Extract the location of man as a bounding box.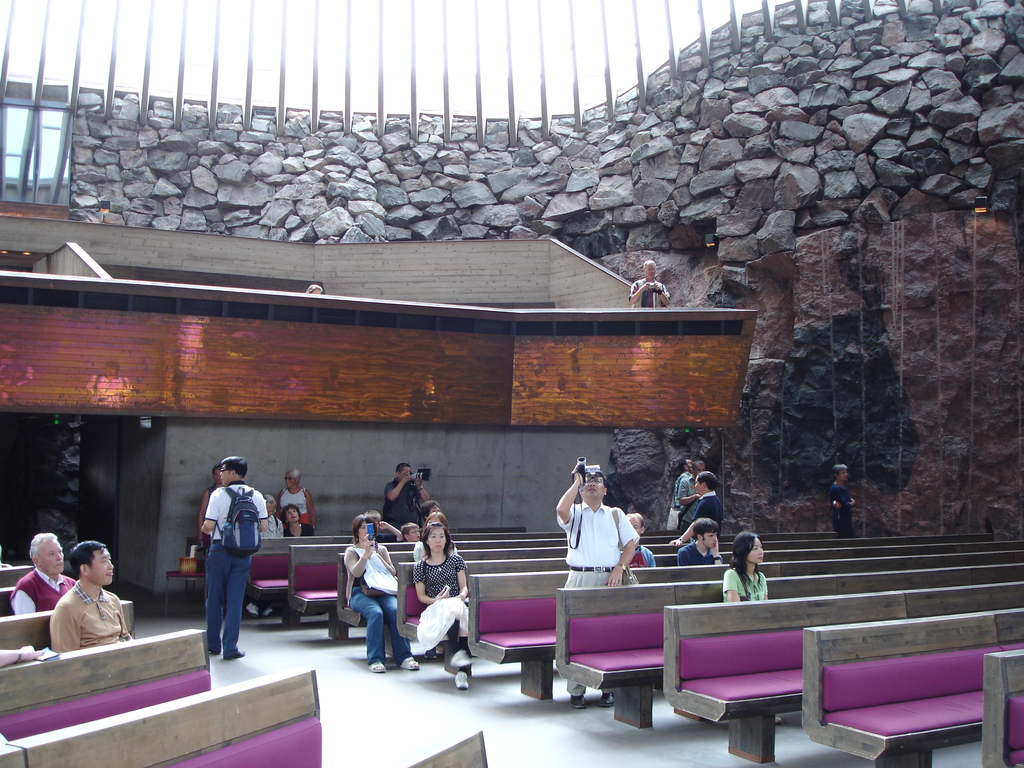
<box>627,259,671,307</box>.
